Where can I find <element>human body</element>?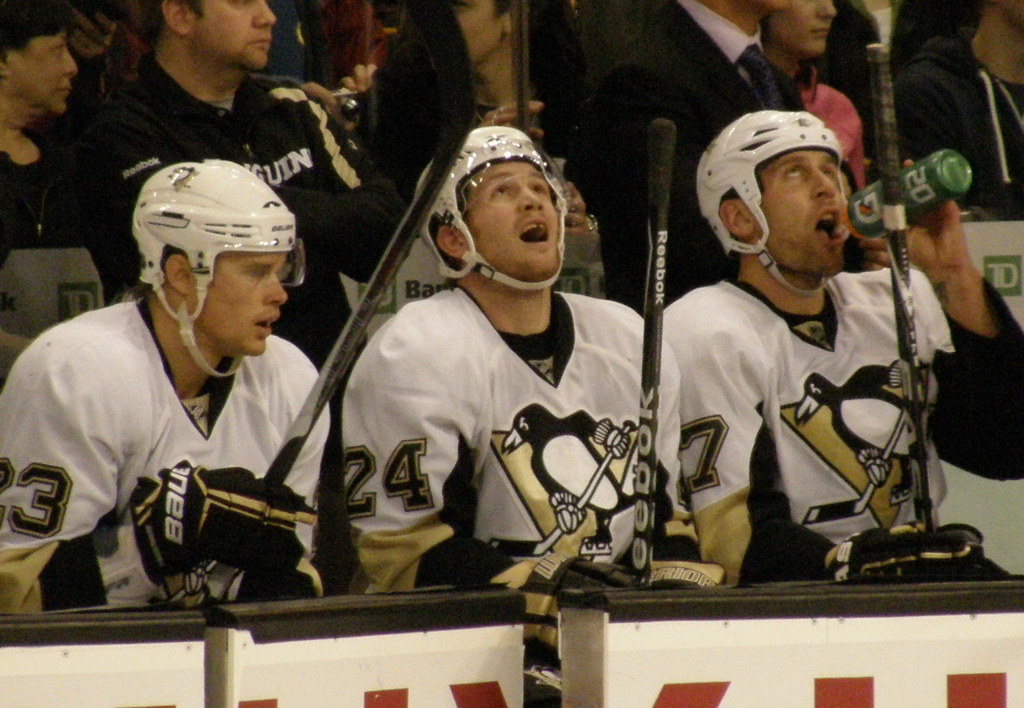
You can find it at (0, 129, 140, 372).
